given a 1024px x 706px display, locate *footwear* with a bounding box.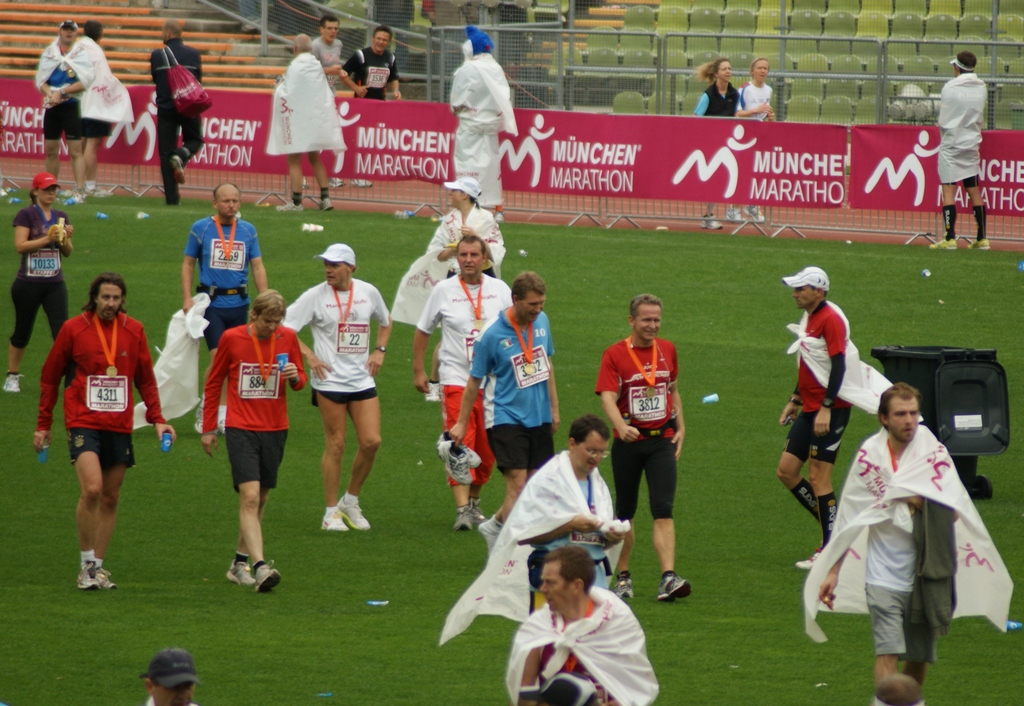
Located: detection(723, 211, 739, 218).
